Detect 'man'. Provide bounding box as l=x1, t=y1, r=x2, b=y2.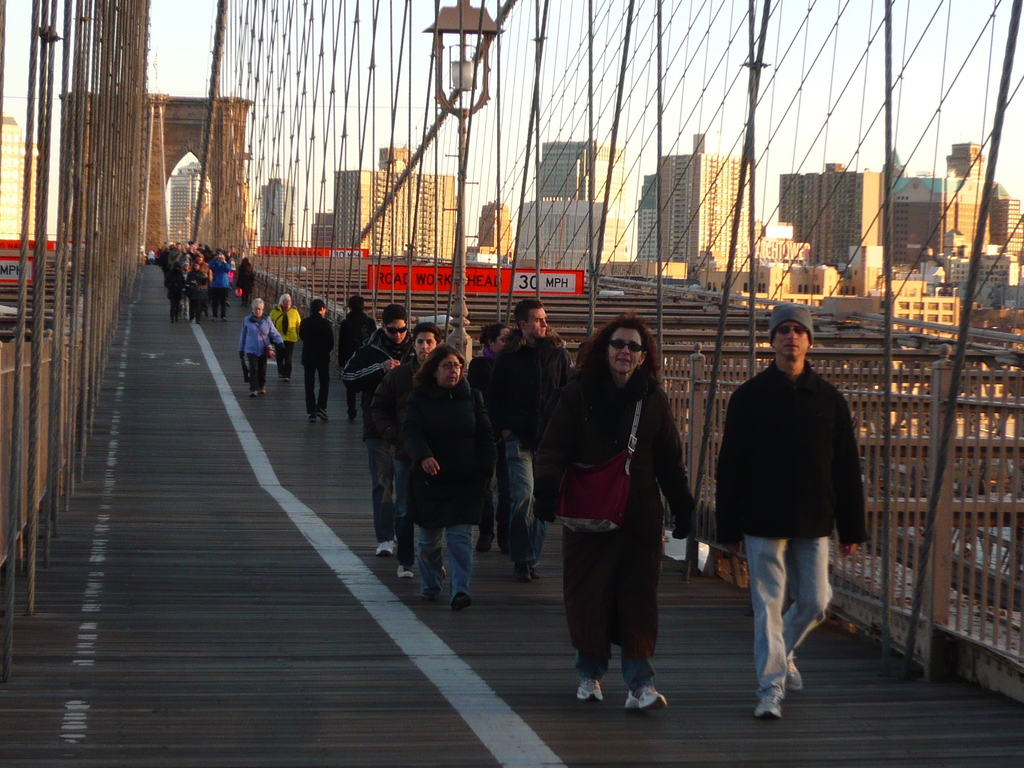
l=339, t=305, r=424, b=554.
